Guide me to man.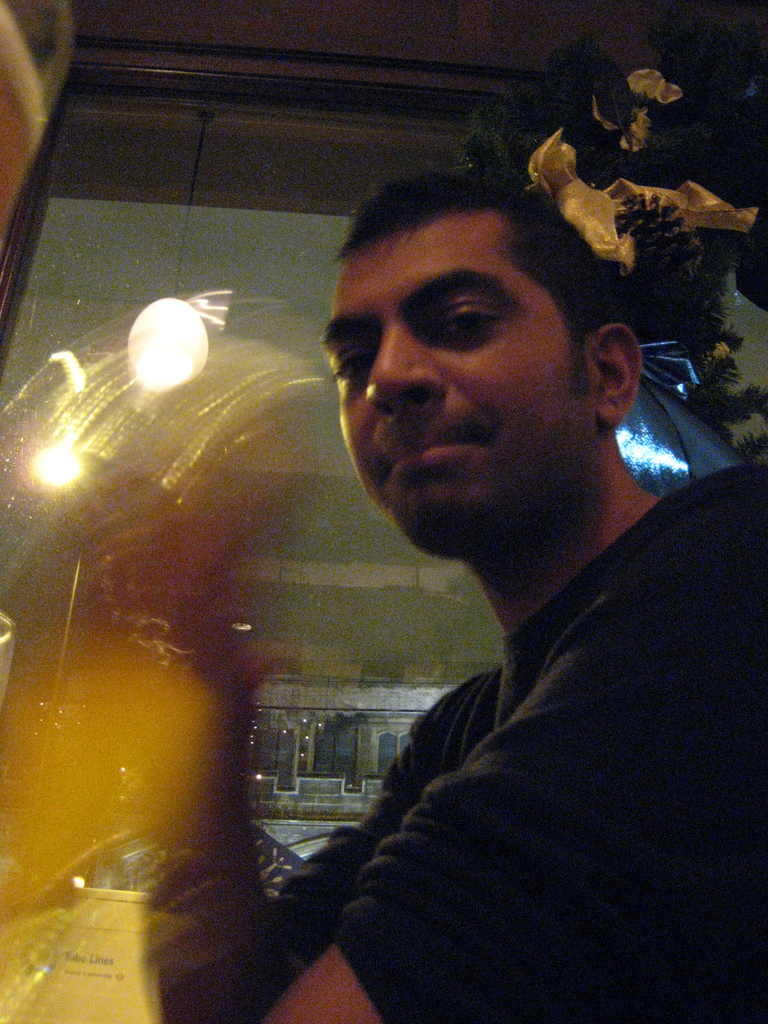
Guidance: (x1=147, y1=149, x2=737, y2=995).
